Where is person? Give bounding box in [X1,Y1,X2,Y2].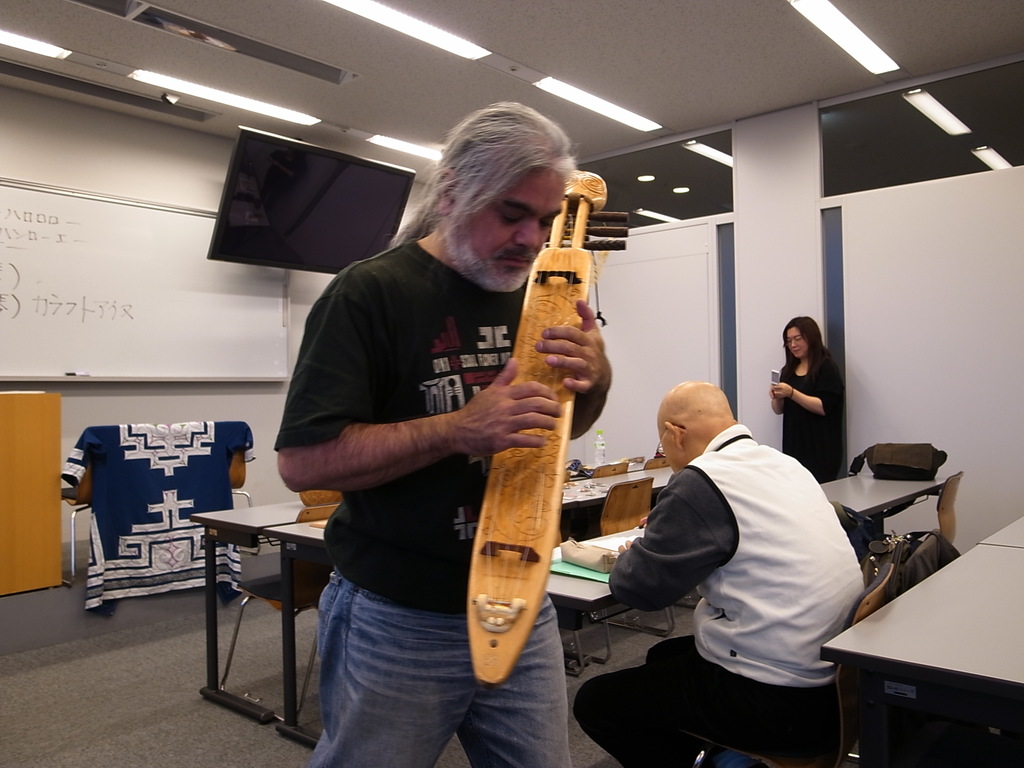
[574,383,868,767].
